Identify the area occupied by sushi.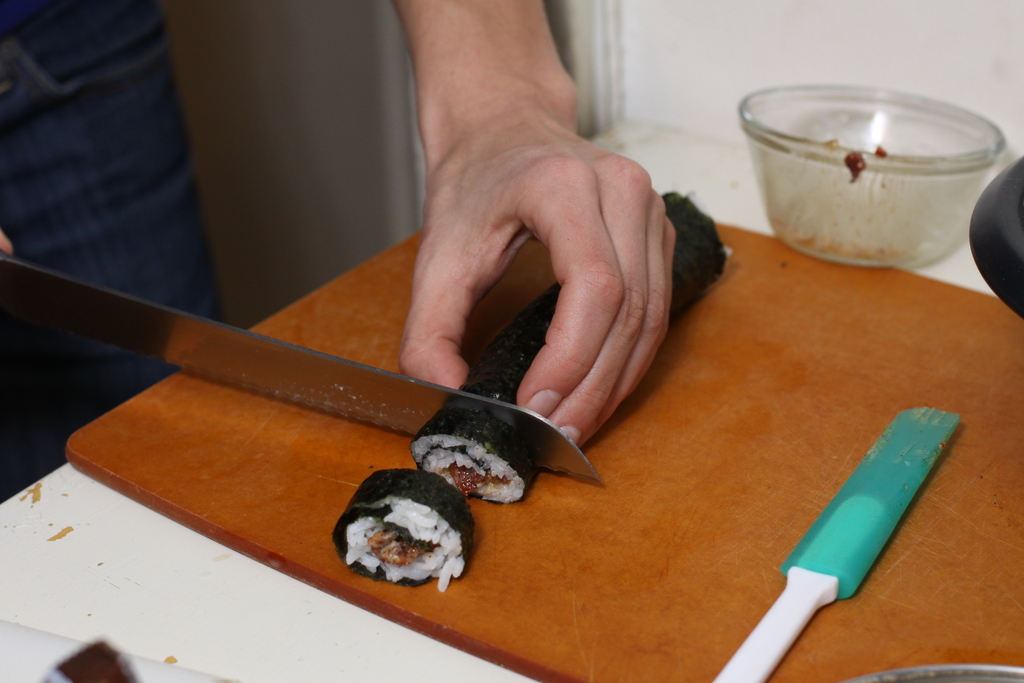
Area: rect(408, 190, 730, 503).
